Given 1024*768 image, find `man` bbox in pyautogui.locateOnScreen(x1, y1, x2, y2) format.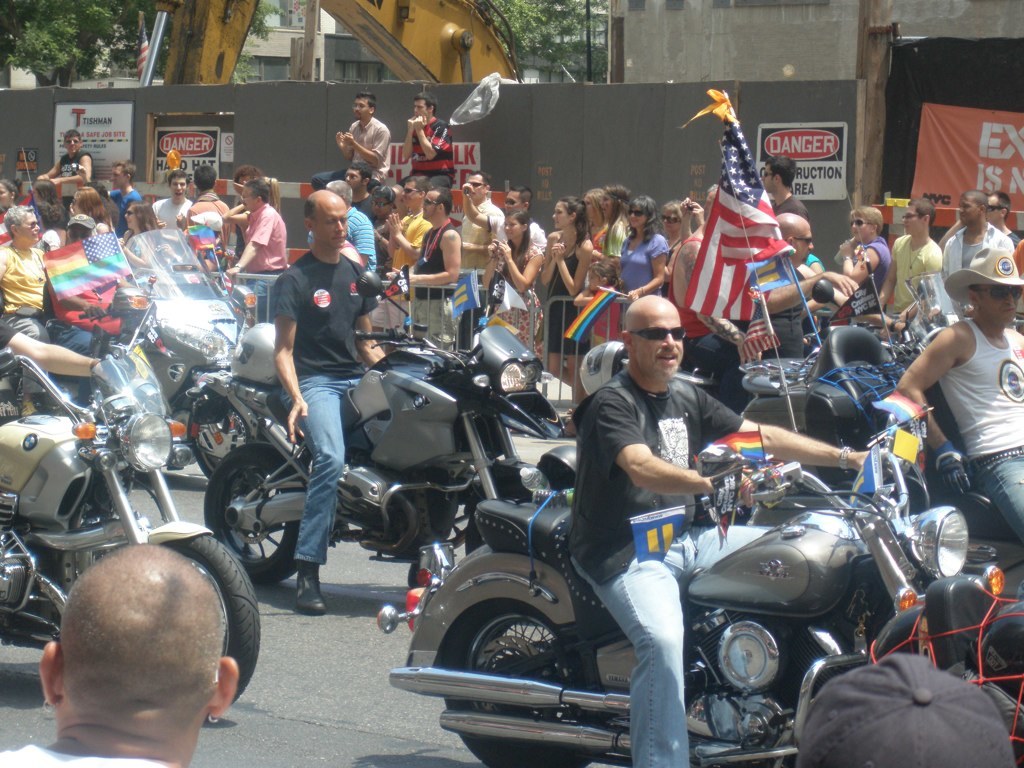
pyautogui.locateOnScreen(177, 170, 239, 225).
